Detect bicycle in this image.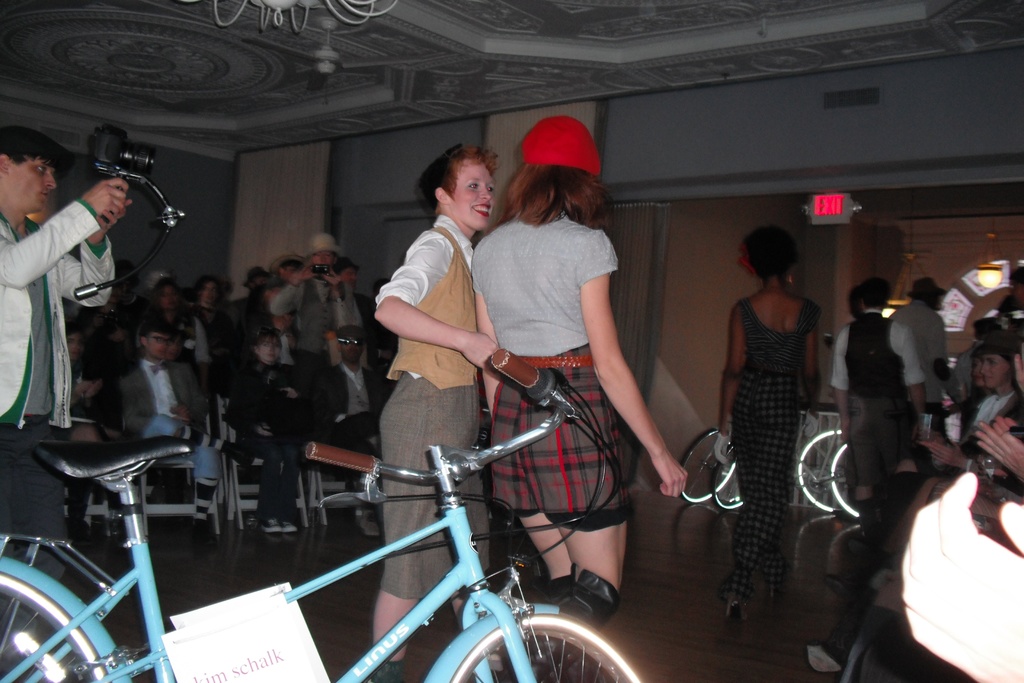
Detection: pyautogui.locateOnScreen(715, 441, 750, 521).
